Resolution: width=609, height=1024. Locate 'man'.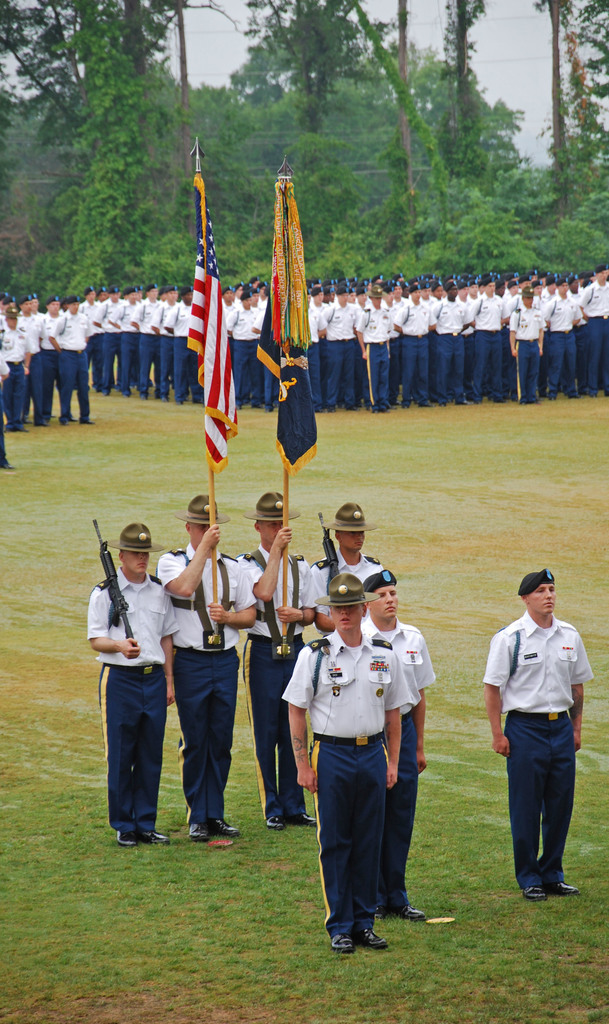
bbox=(483, 566, 594, 919).
